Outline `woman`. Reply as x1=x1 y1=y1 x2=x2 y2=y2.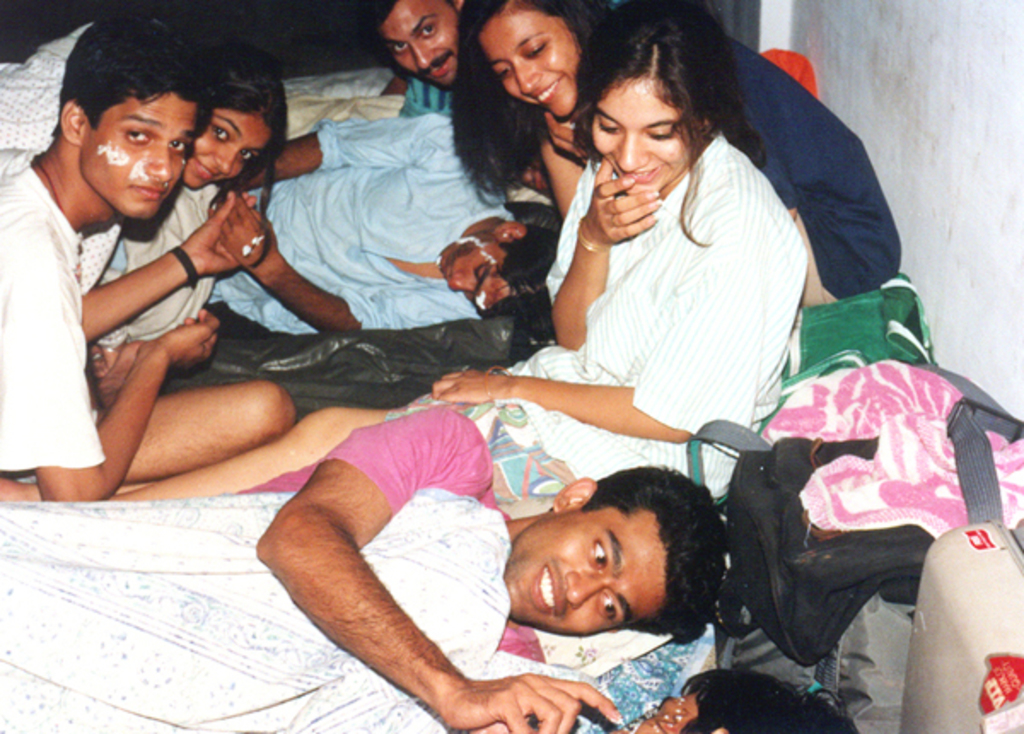
x1=389 y1=0 x2=809 y2=517.
